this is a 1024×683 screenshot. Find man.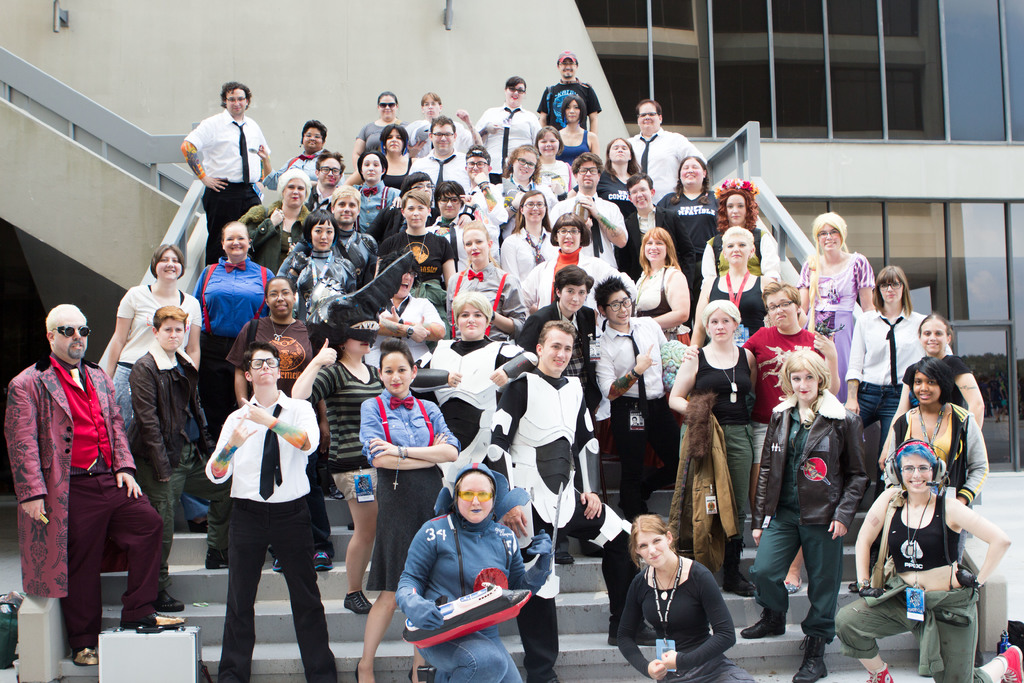
Bounding box: (left=550, top=151, right=628, bottom=272).
